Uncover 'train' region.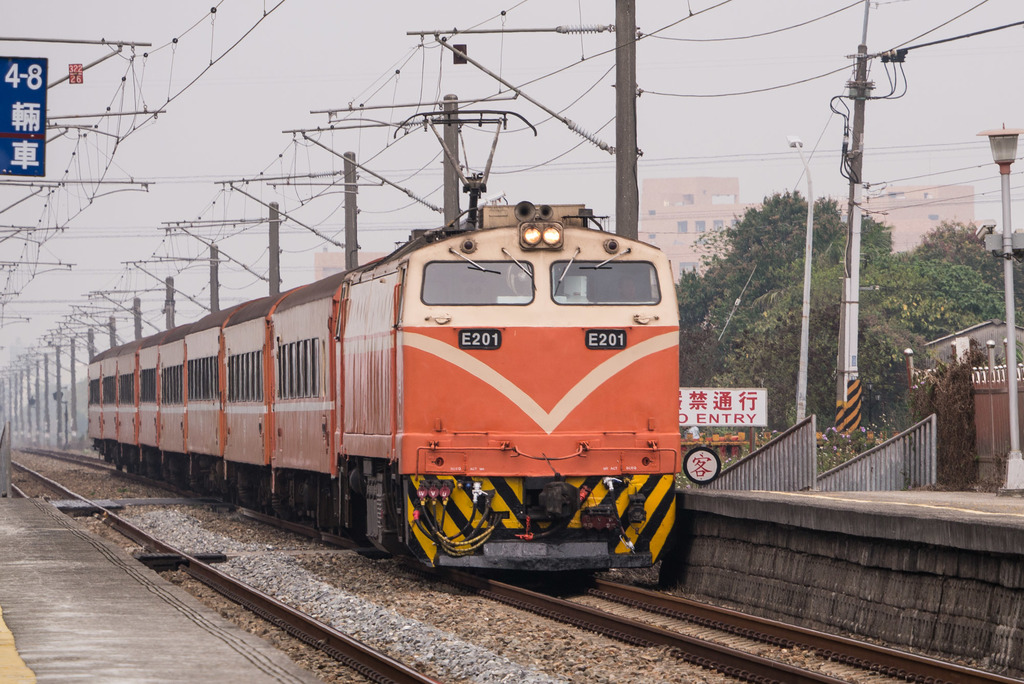
Uncovered: 90, 104, 685, 587.
